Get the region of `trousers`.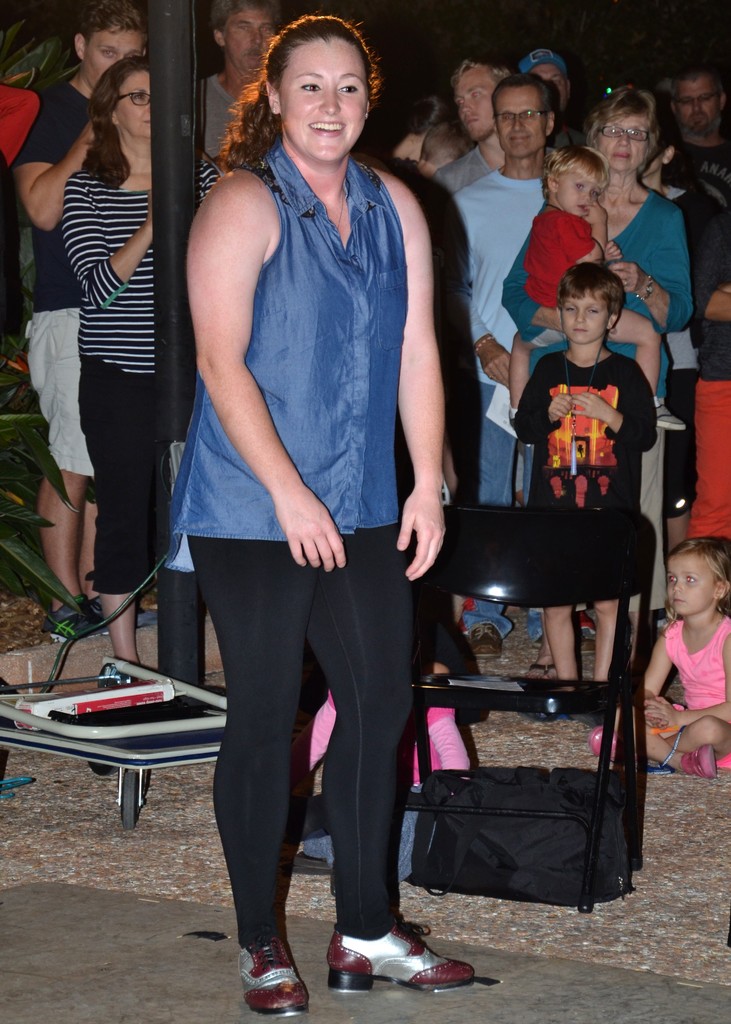
left=193, top=456, right=427, bottom=876.
